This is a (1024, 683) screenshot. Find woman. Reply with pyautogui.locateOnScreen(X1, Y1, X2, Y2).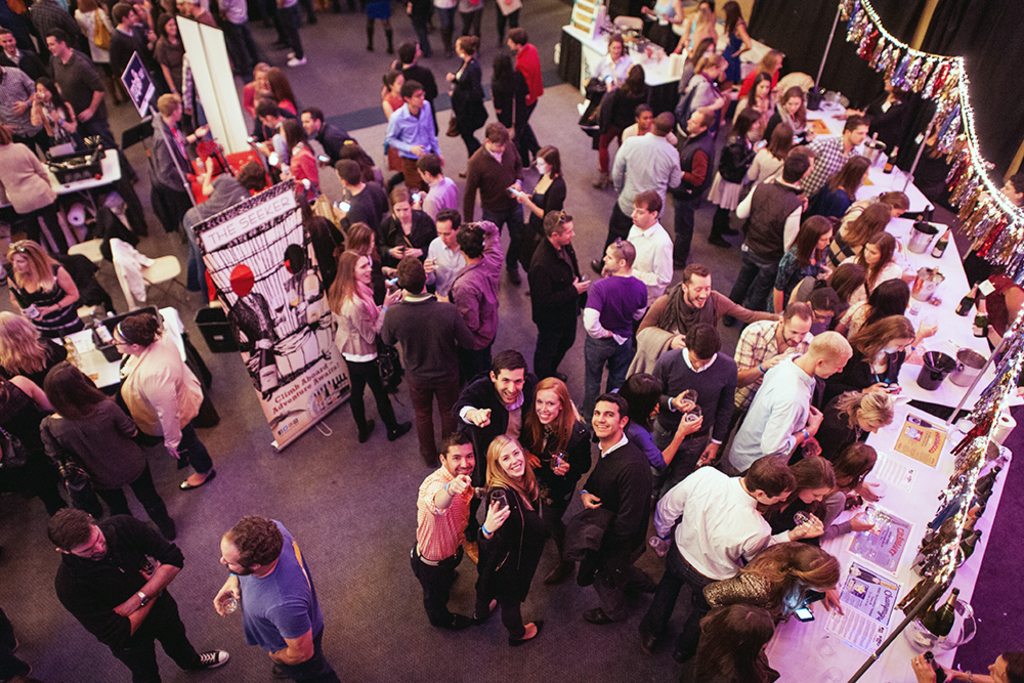
pyautogui.locateOnScreen(763, 213, 835, 311).
